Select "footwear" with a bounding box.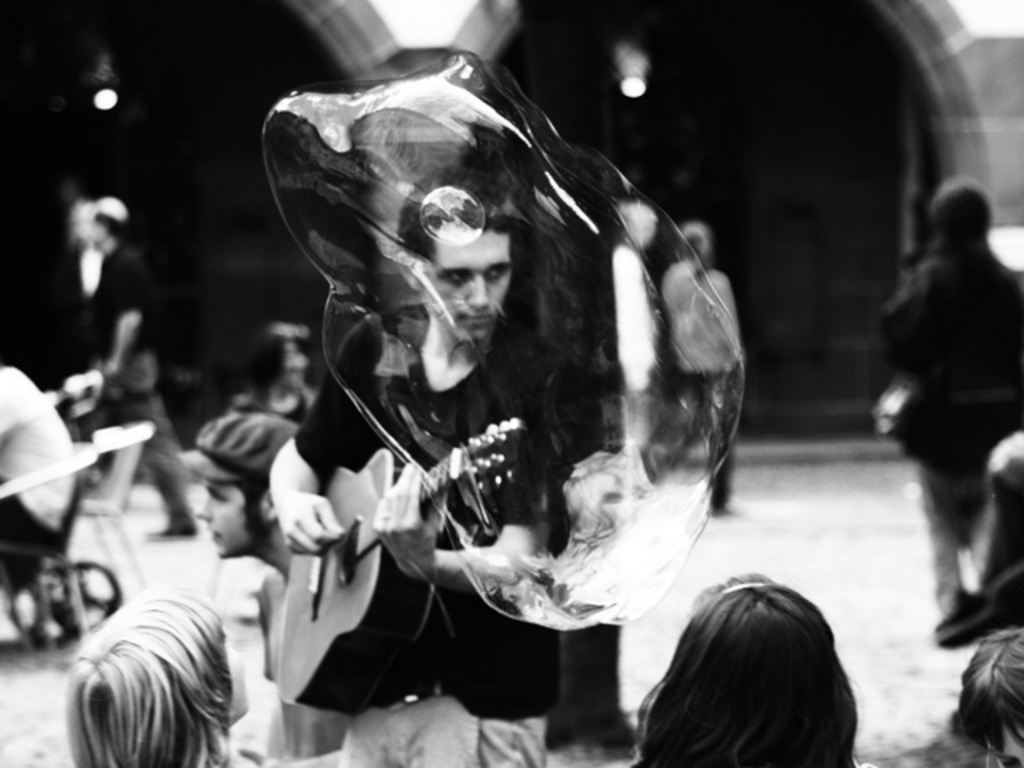
[left=139, top=528, right=203, bottom=544].
